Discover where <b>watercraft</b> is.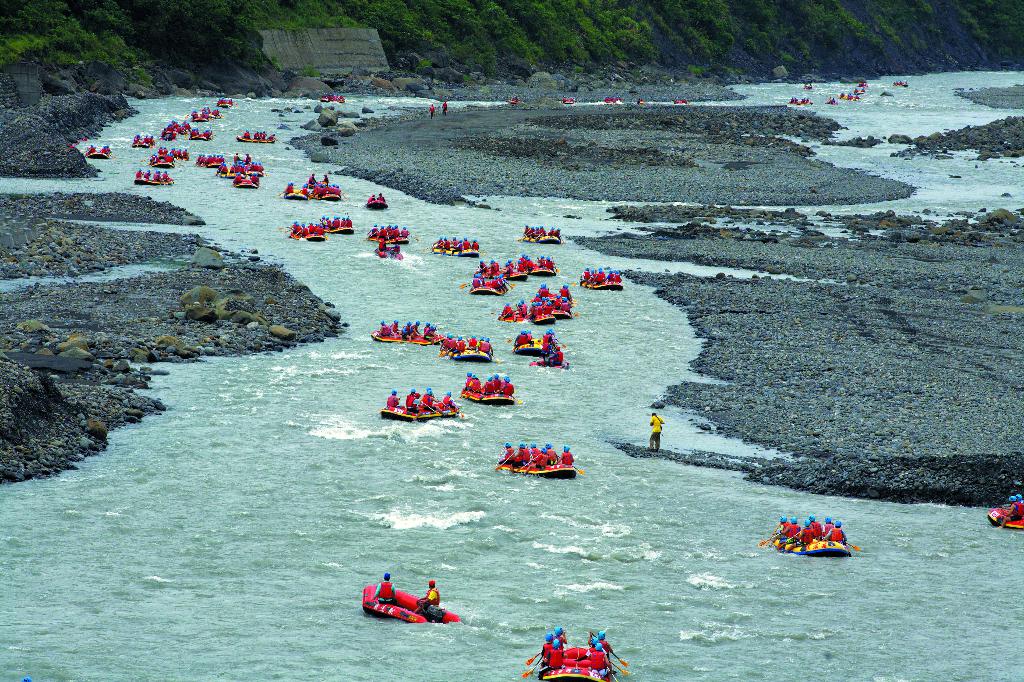
Discovered at rect(632, 97, 646, 105).
